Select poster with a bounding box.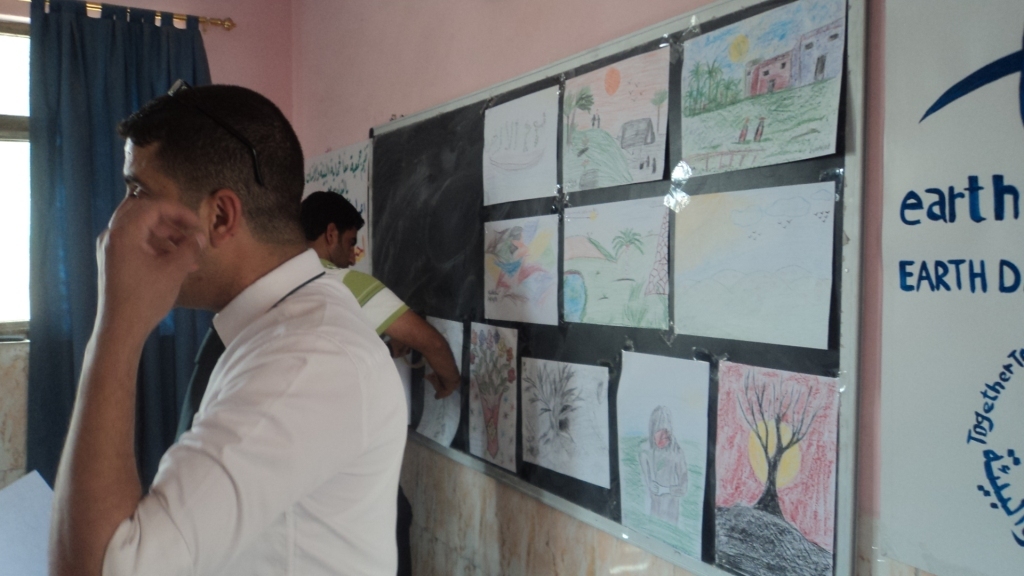
(left=676, top=0, right=844, bottom=177).
